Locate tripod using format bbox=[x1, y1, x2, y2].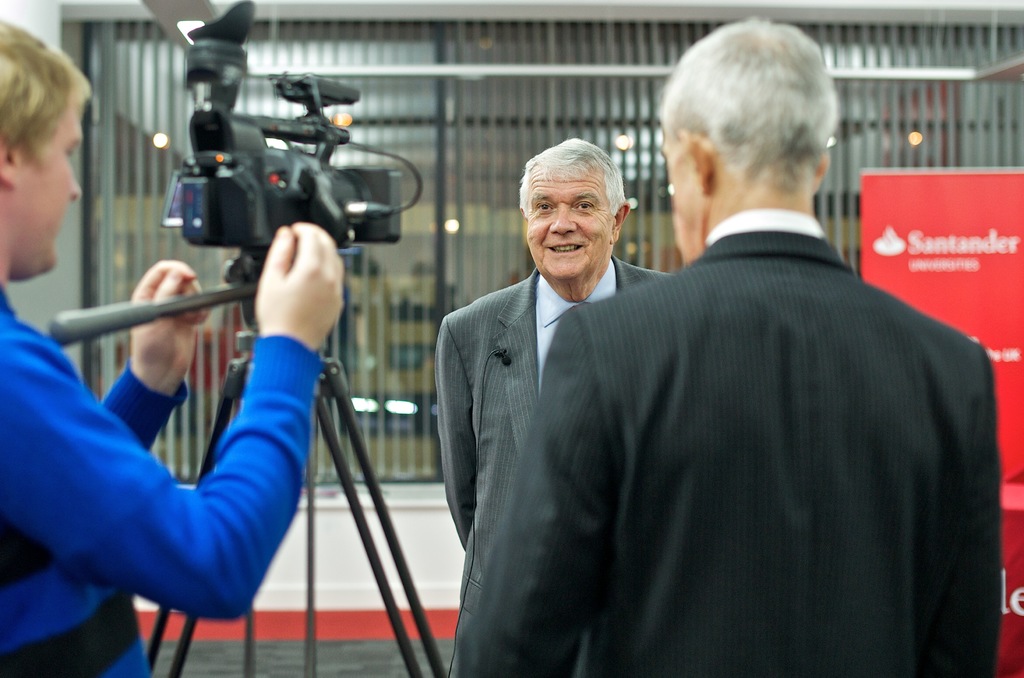
bbox=[49, 243, 447, 677].
